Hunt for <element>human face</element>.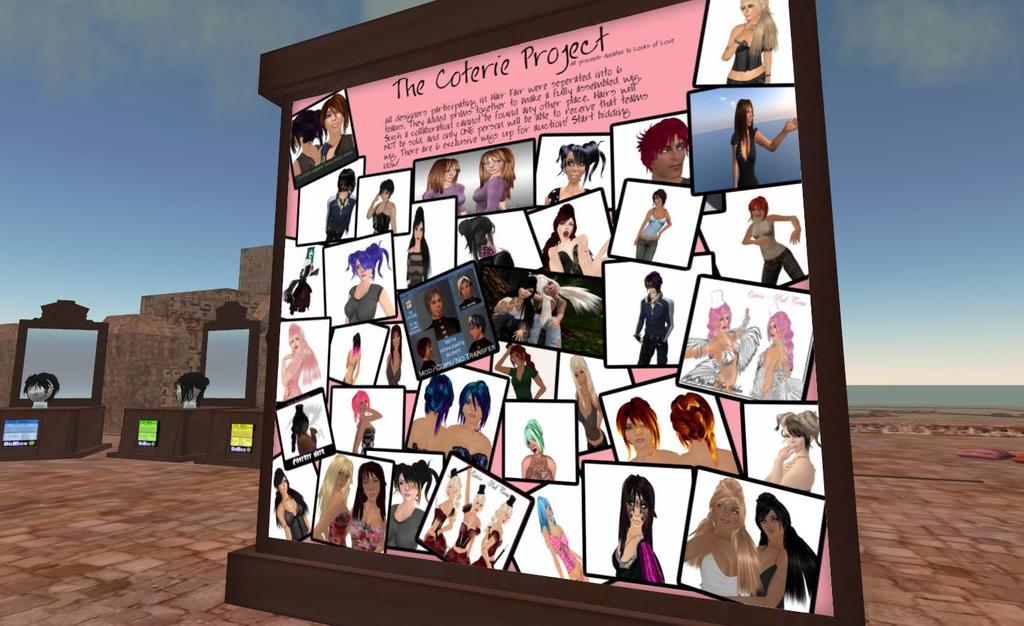
Hunted down at locate(469, 325, 476, 339).
